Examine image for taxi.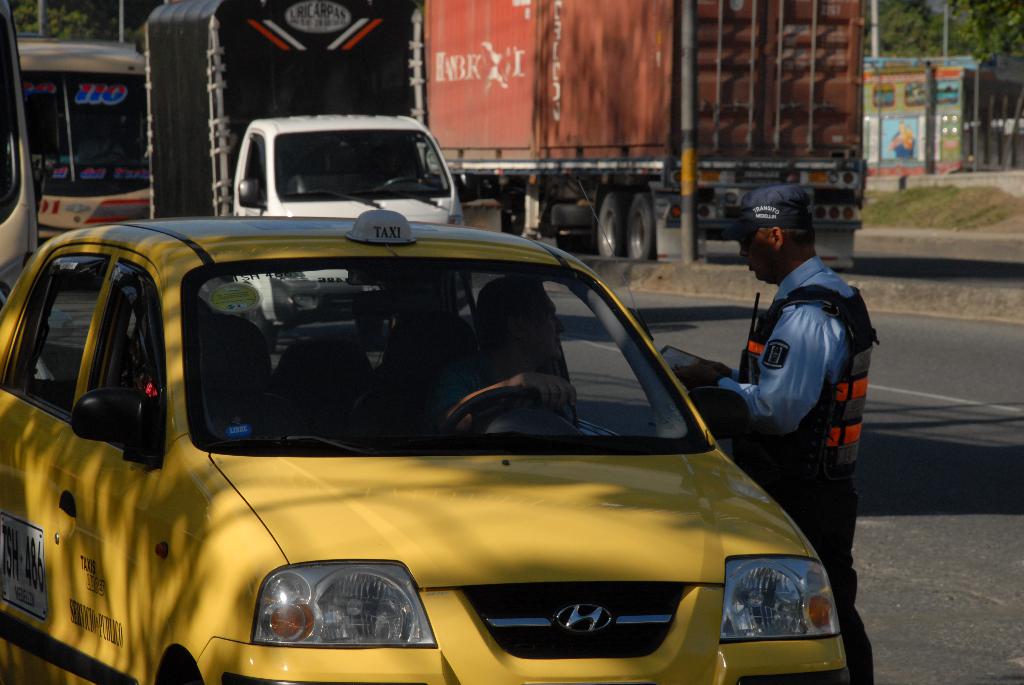
Examination result: {"x1": 0, "y1": 214, "x2": 850, "y2": 684}.
